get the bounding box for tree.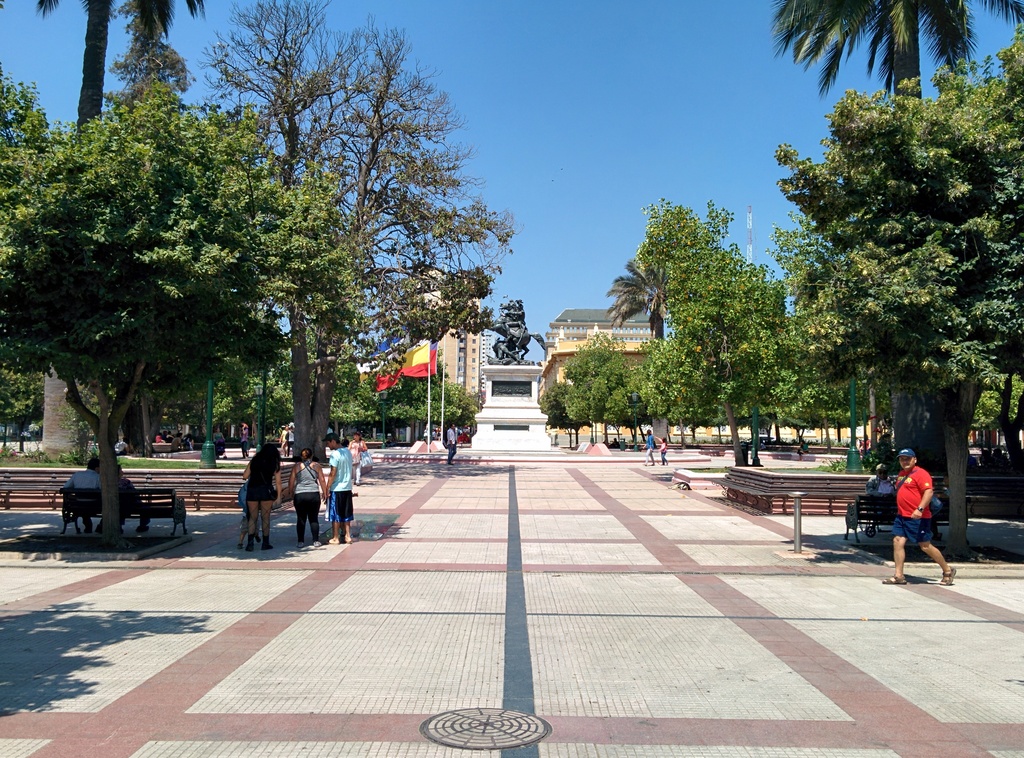
[x1=772, y1=0, x2=1022, y2=127].
